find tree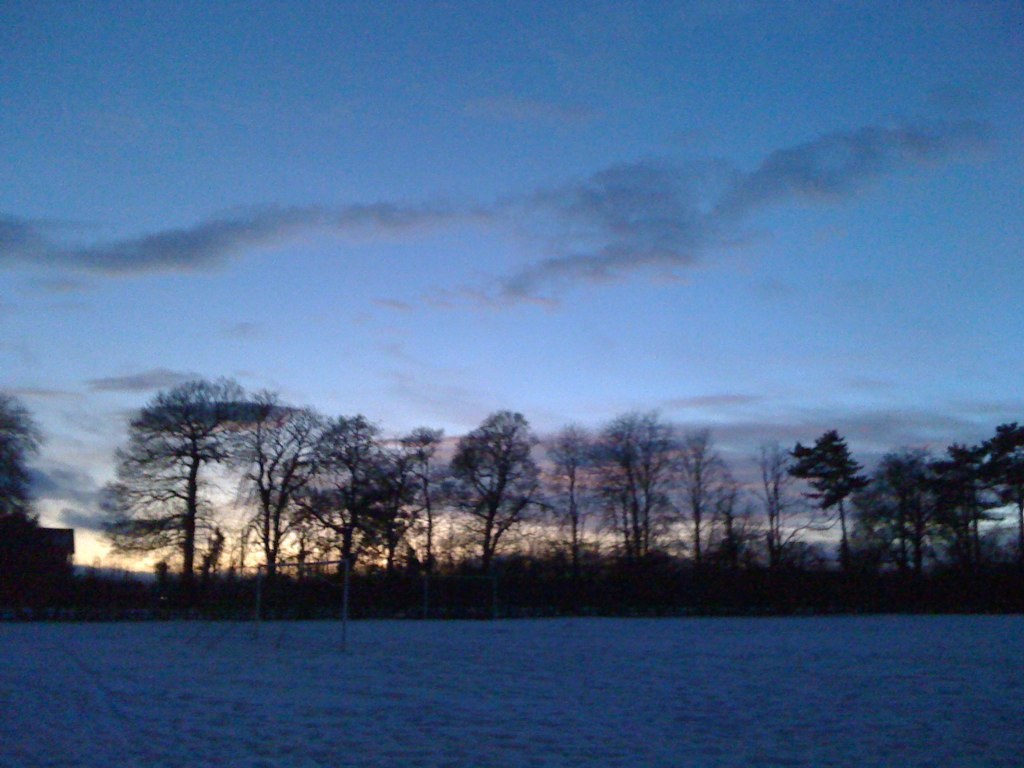
{"x1": 390, "y1": 421, "x2": 440, "y2": 576}
